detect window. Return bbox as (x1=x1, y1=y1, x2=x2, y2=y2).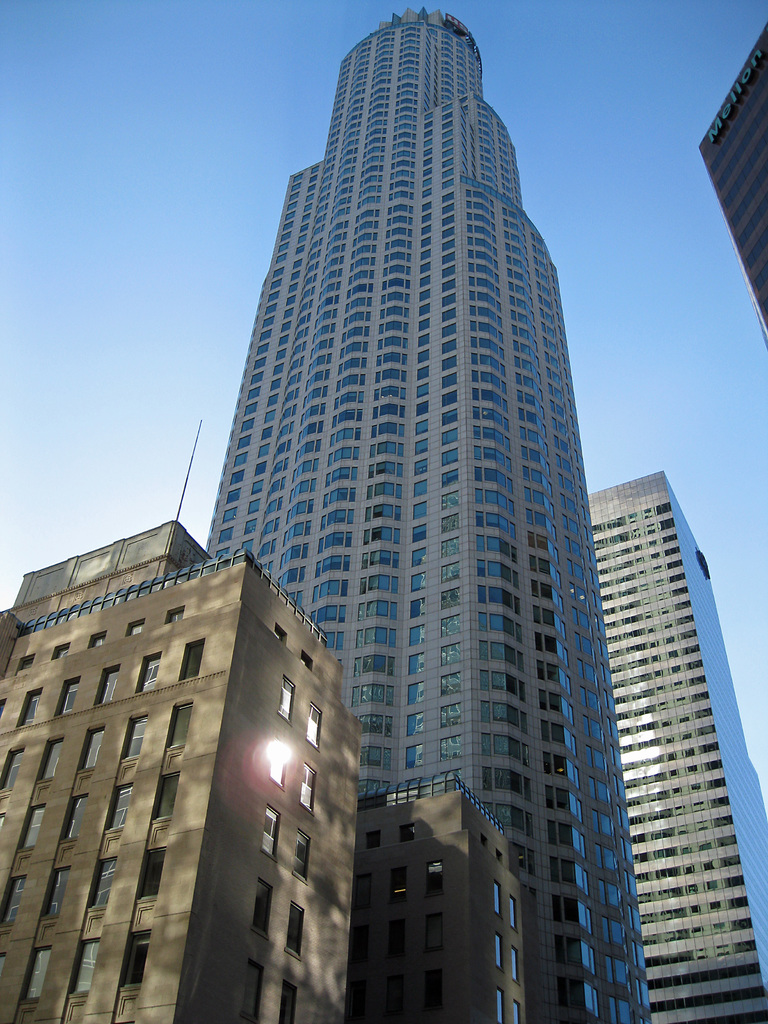
(x1=426, y1=904, x2=445, y2=951).
